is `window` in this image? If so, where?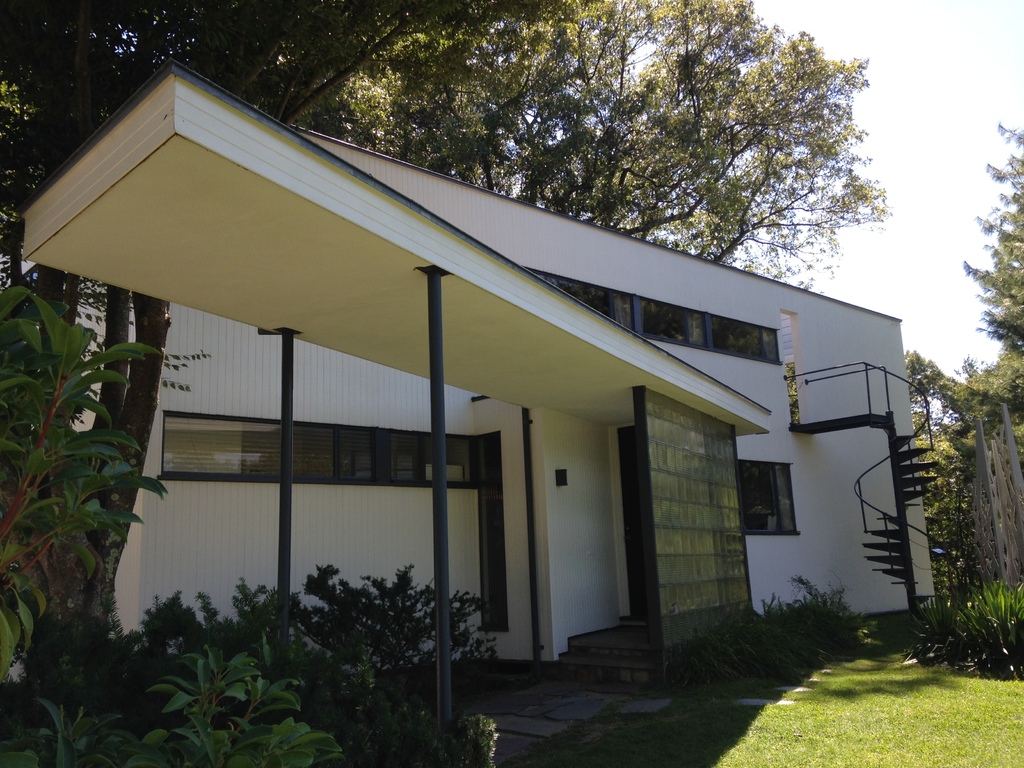
Yes, at <bbox>529, 266, 783, 364</bbox>.
